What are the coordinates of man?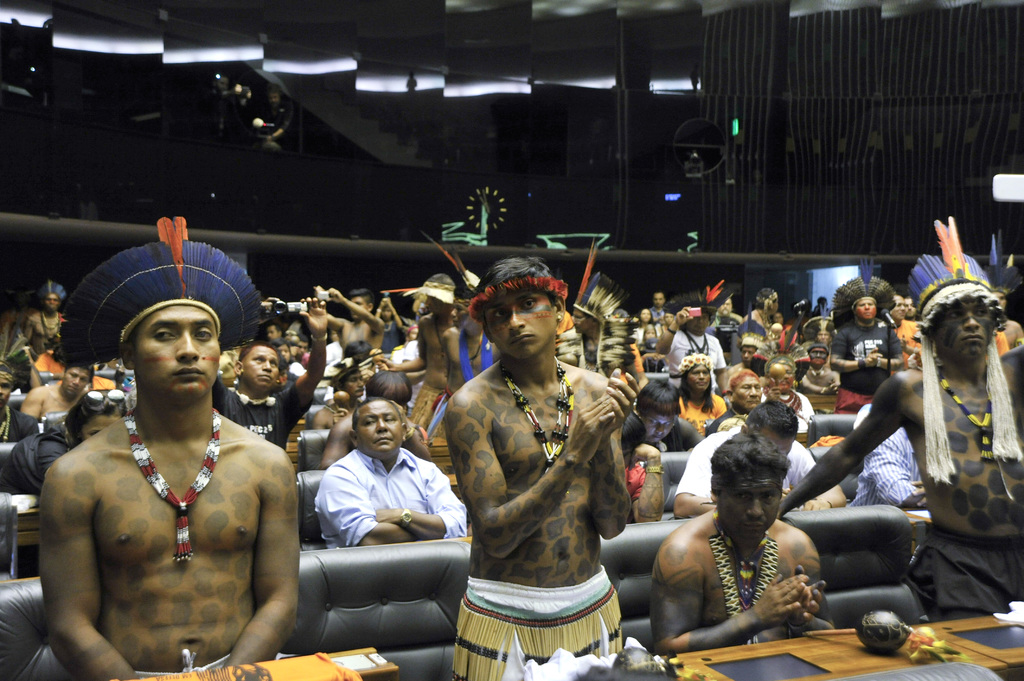
(x1=780, y1=252, x2=1023, y2=627).
